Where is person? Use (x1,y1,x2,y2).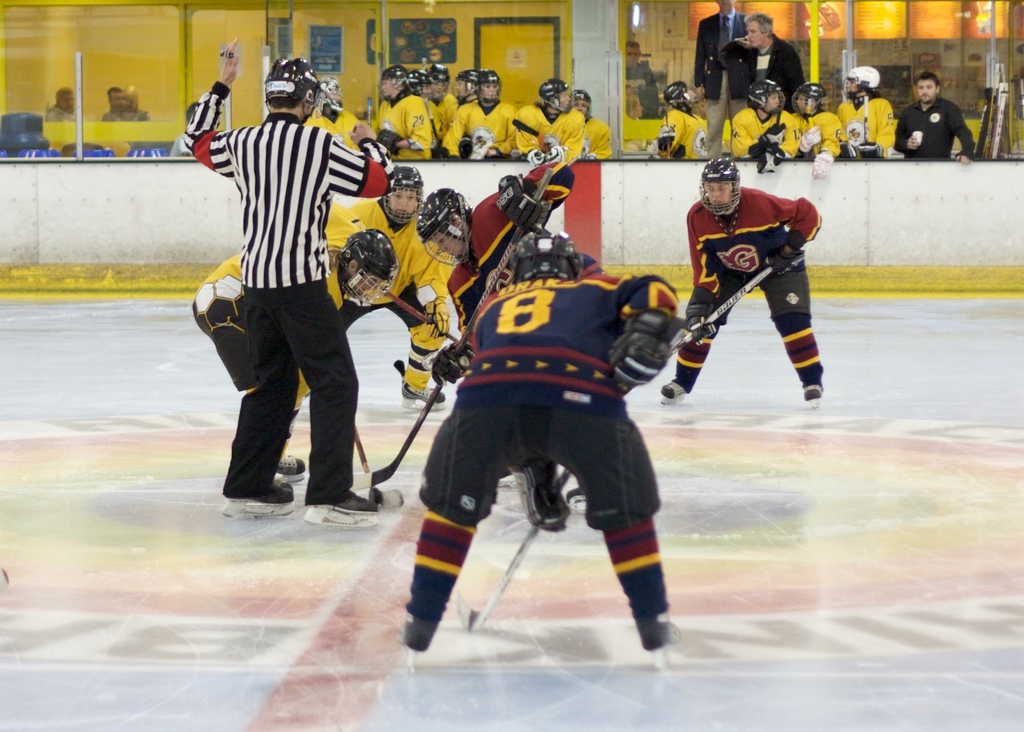
(730,80,800,169).
